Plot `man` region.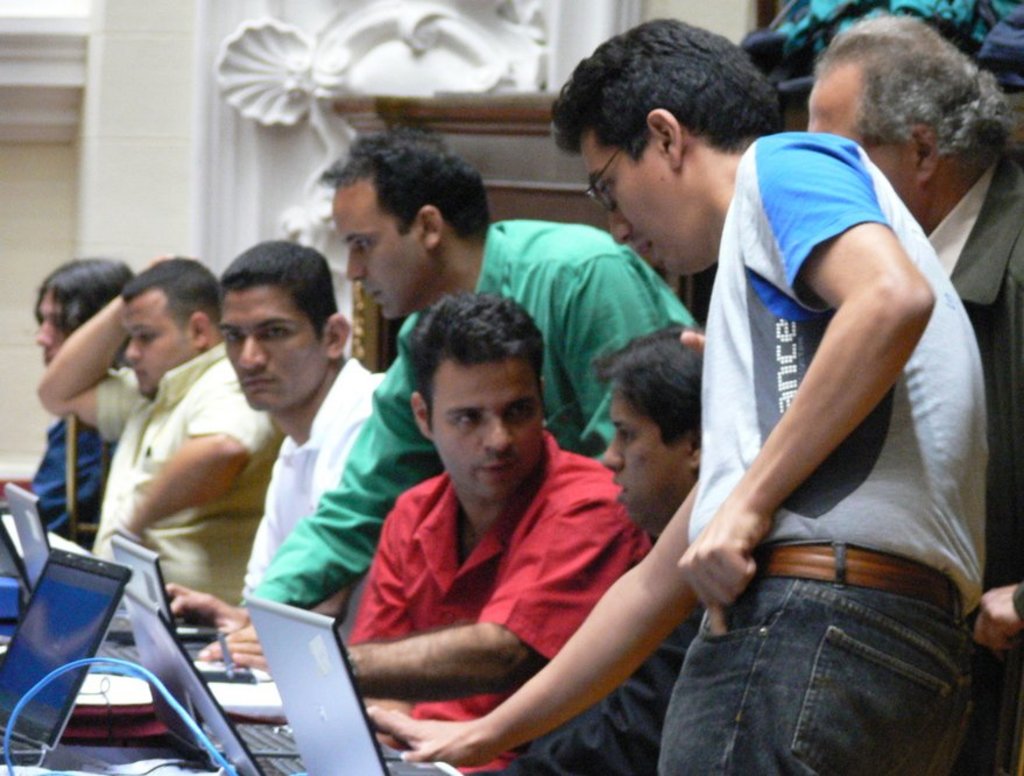
Plotted at l=181, t=132, r=706, b=666.
